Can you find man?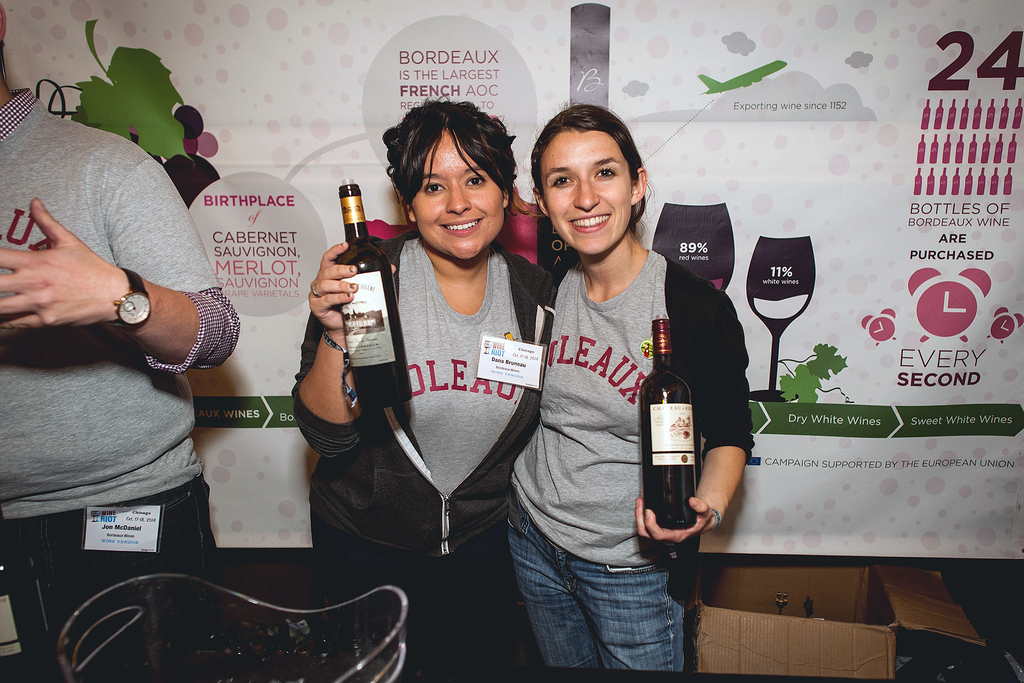
Yes, bounding box: locate(7, 38, 243, 608).
